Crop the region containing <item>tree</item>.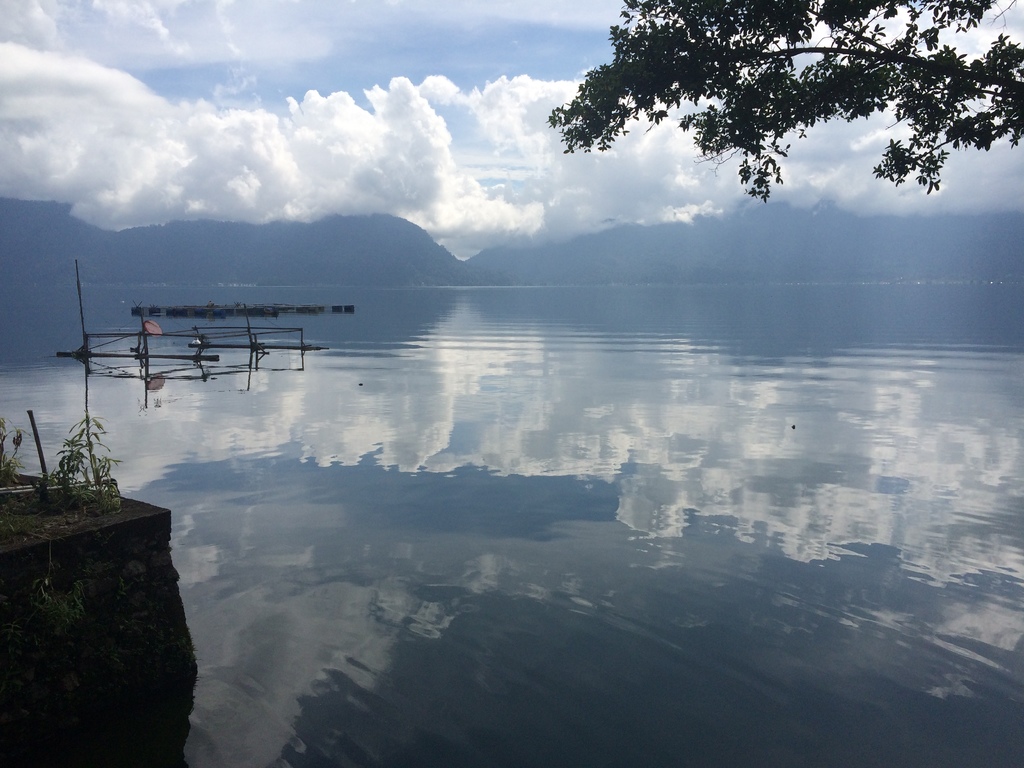
Crop region: bbox(548, 0, 1023, 202).
